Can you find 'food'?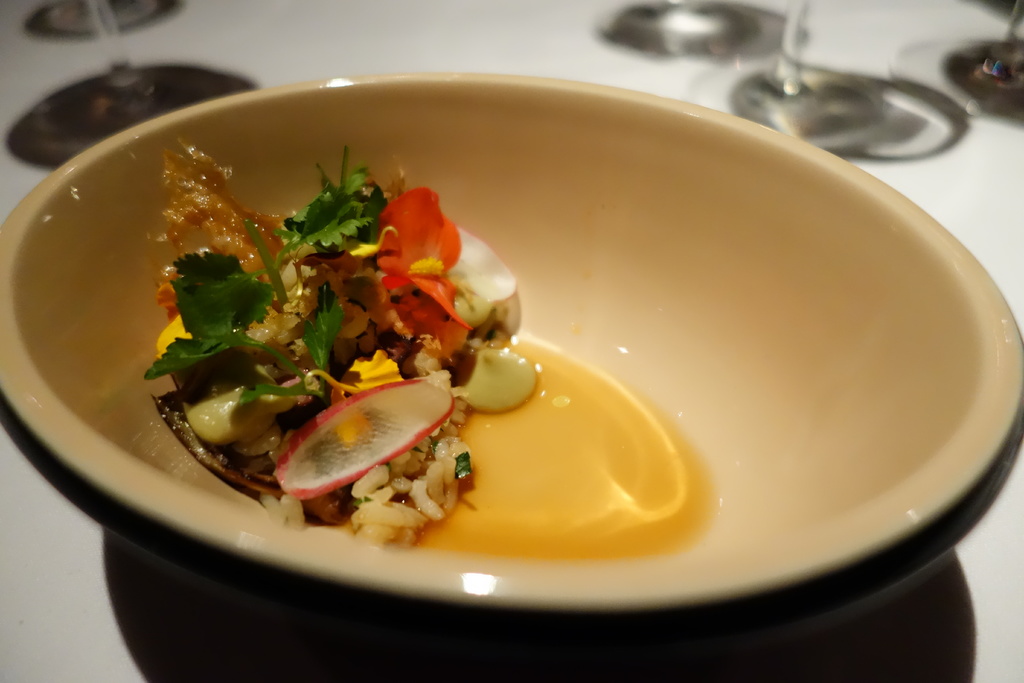
Yes, bounding box: (x1=136, y1=127, x2=543, y2=525).
